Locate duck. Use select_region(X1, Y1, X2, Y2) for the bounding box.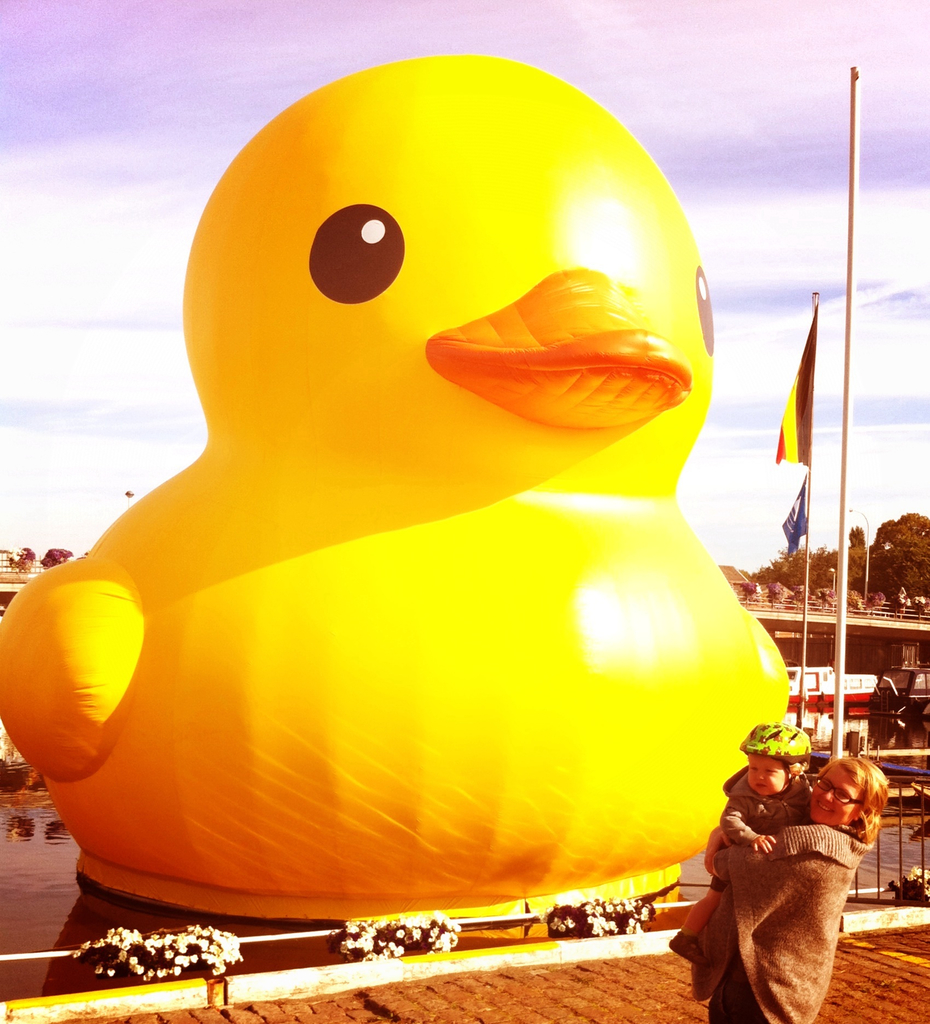
select_region(24, 30, 797, 982).
